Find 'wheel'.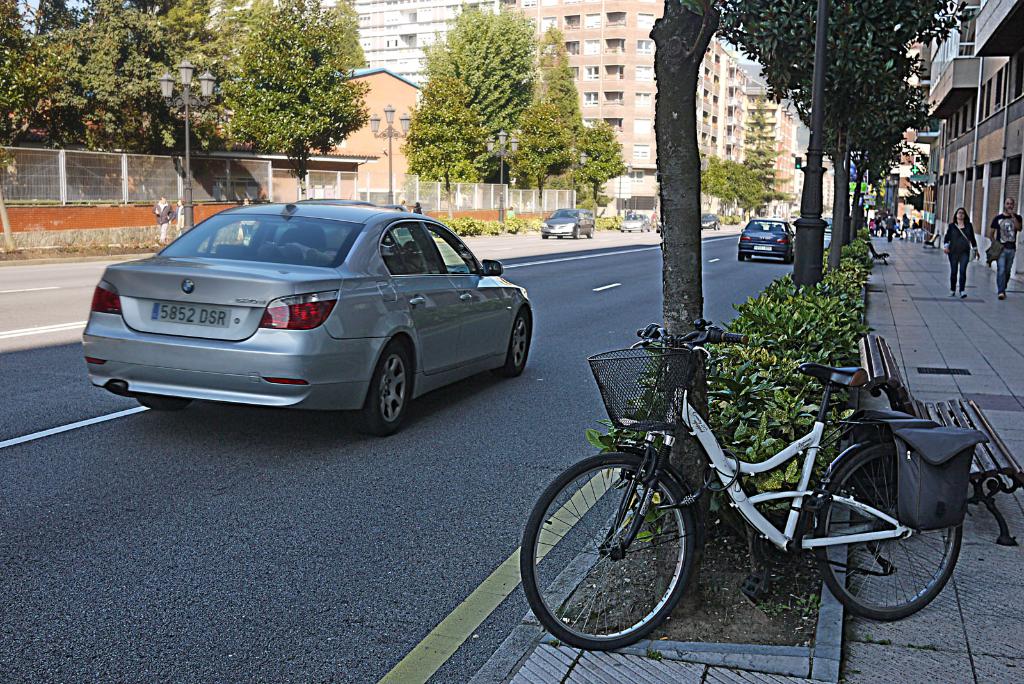
select_region(737, 254, 744, 262).
